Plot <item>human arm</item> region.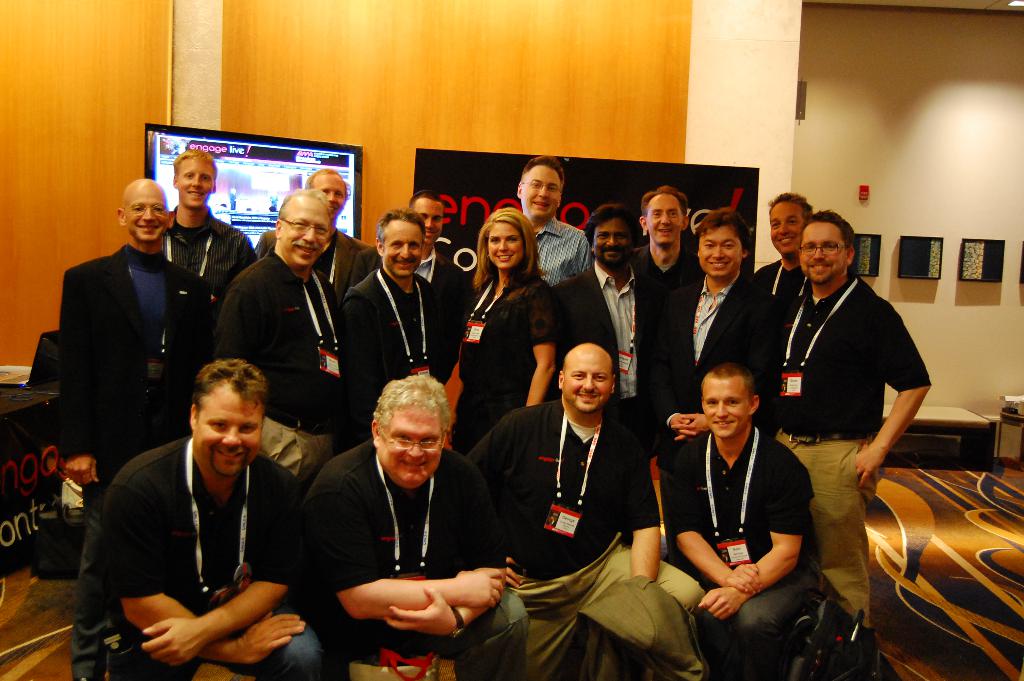
Plotted at region(855, 386, 929, 483).
